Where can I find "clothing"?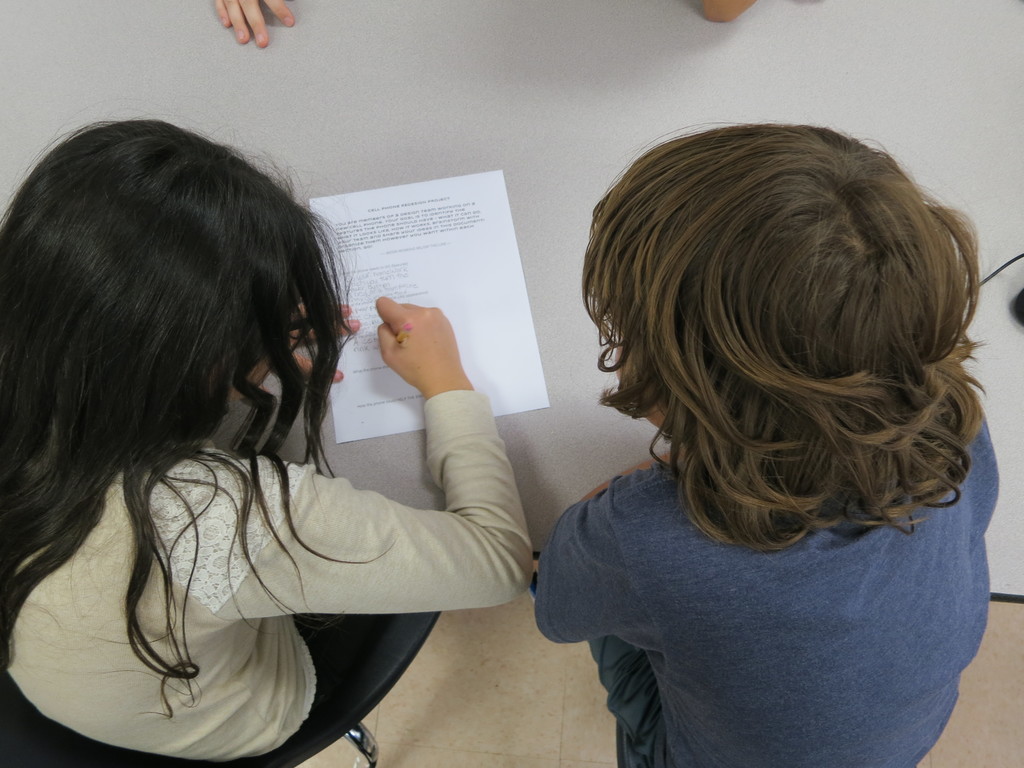
You can find it at pyautogui.locateOnScreen(536, 397, 997, 767).
